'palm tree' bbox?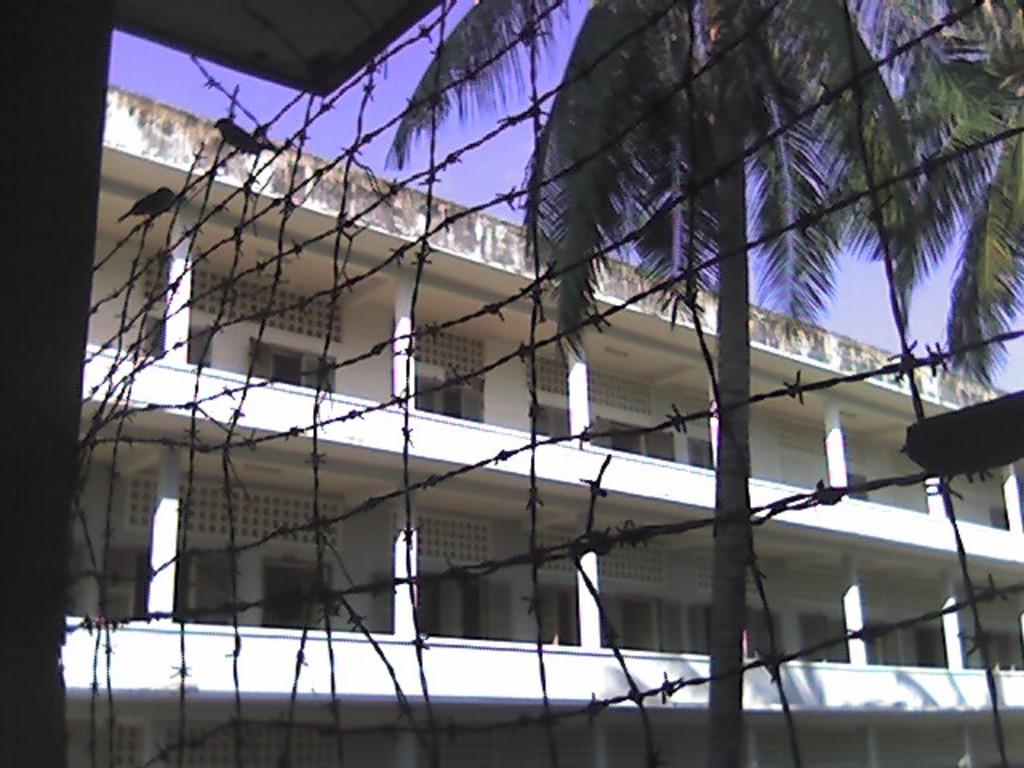
<region>416, 0, 862, 766</region>
